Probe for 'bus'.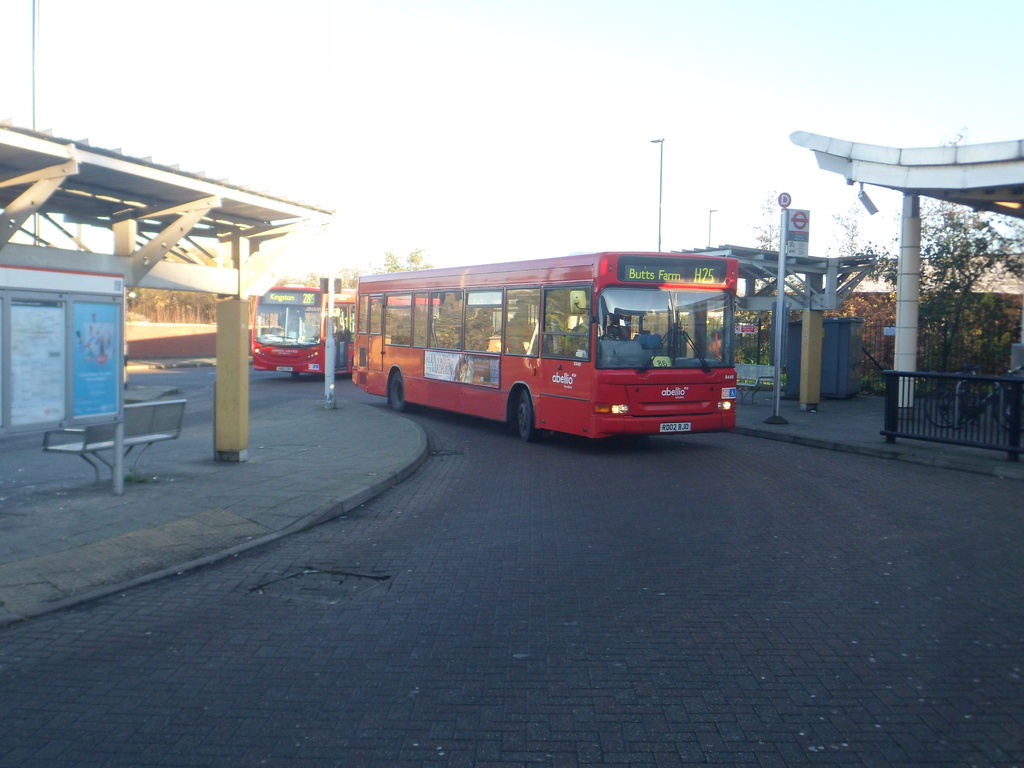
Probe result: box(252, 287, 439, 378).
